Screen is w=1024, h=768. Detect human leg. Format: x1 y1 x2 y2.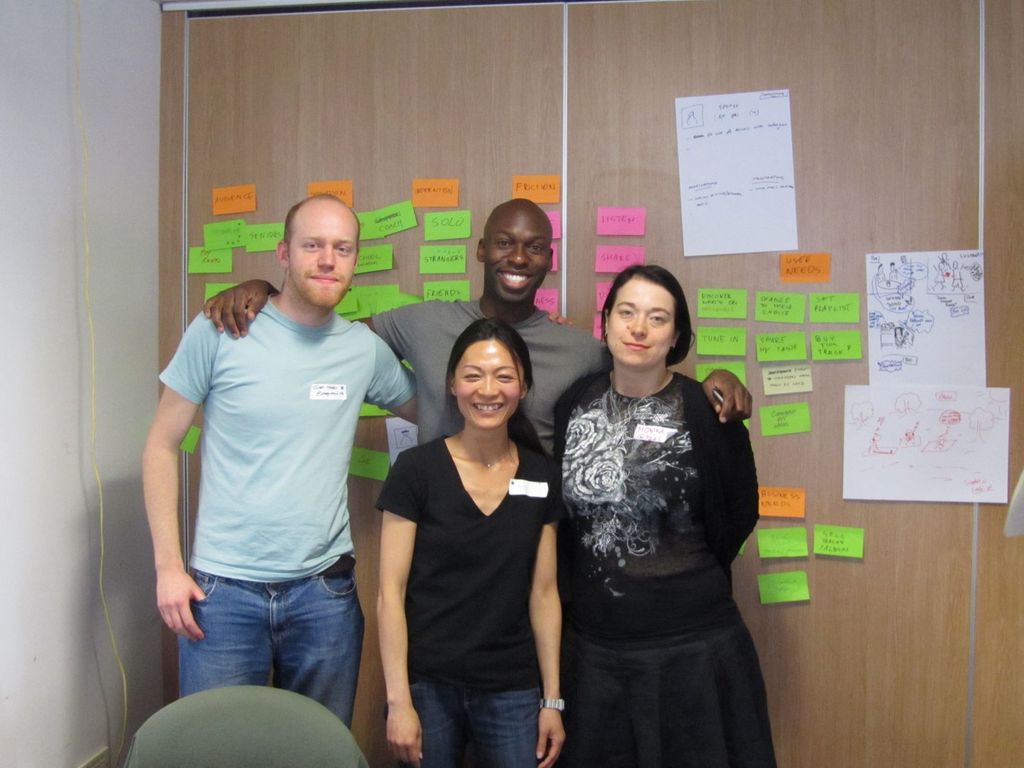
271 568 356 726.
